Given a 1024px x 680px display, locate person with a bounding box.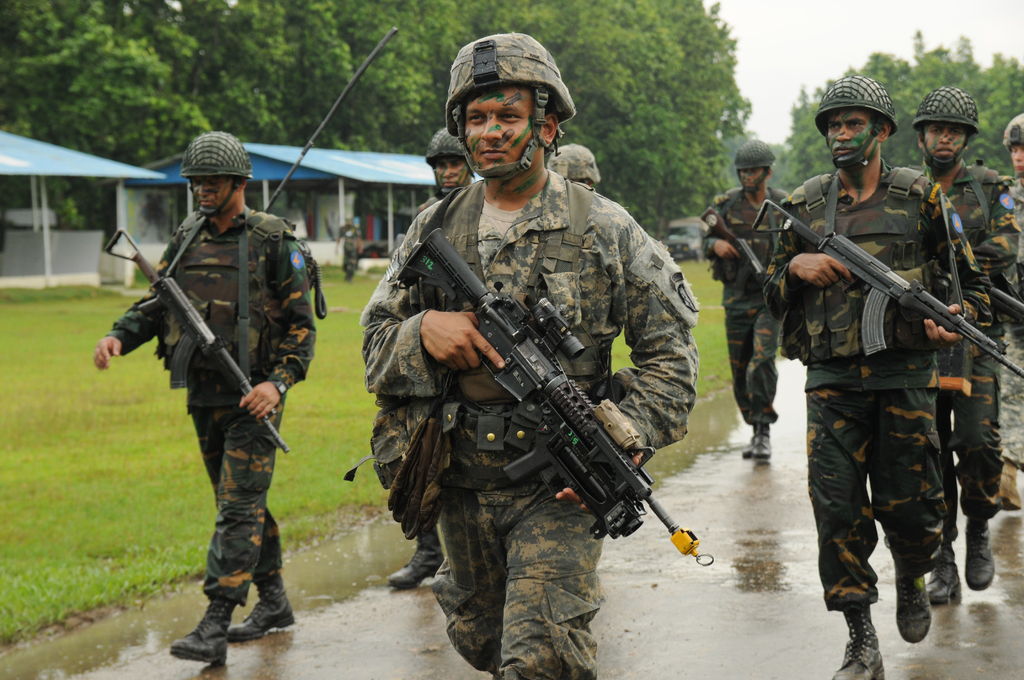
Located: x1=97, y1=125, x2=307, y2=663.
